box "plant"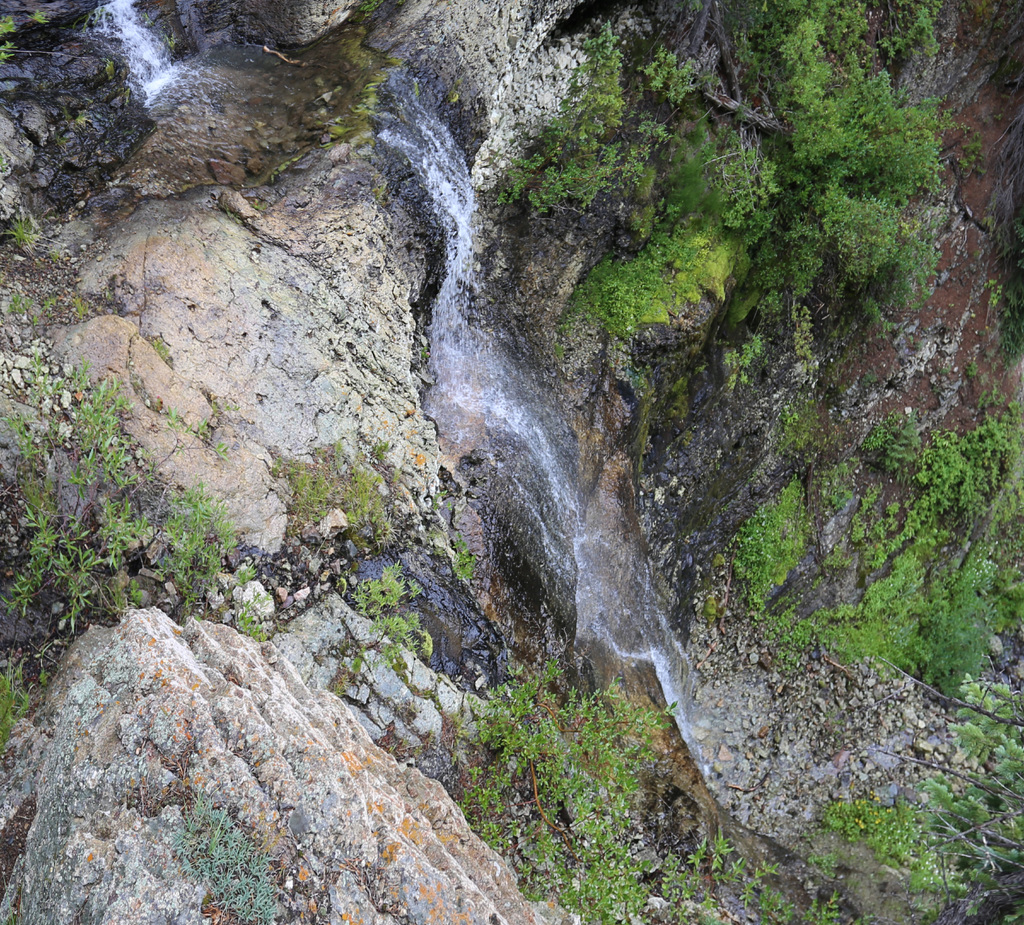
box=[649, 44, 726, 117]
